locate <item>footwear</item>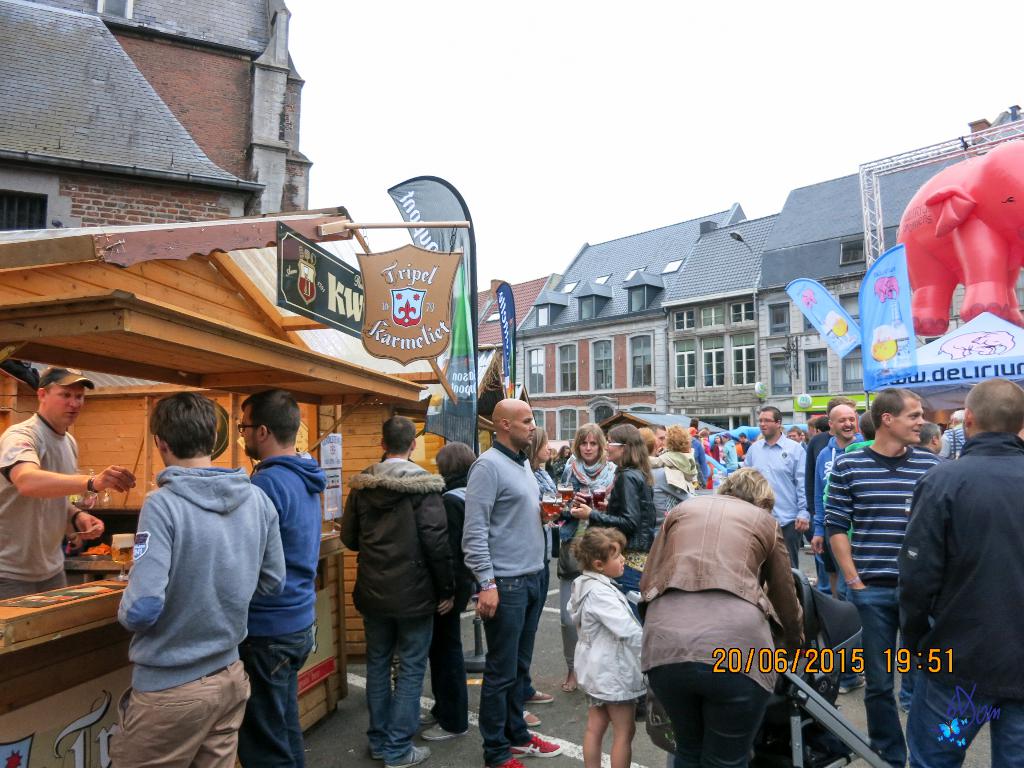
[x1=504, y1=754, x2=525, y2=767]
